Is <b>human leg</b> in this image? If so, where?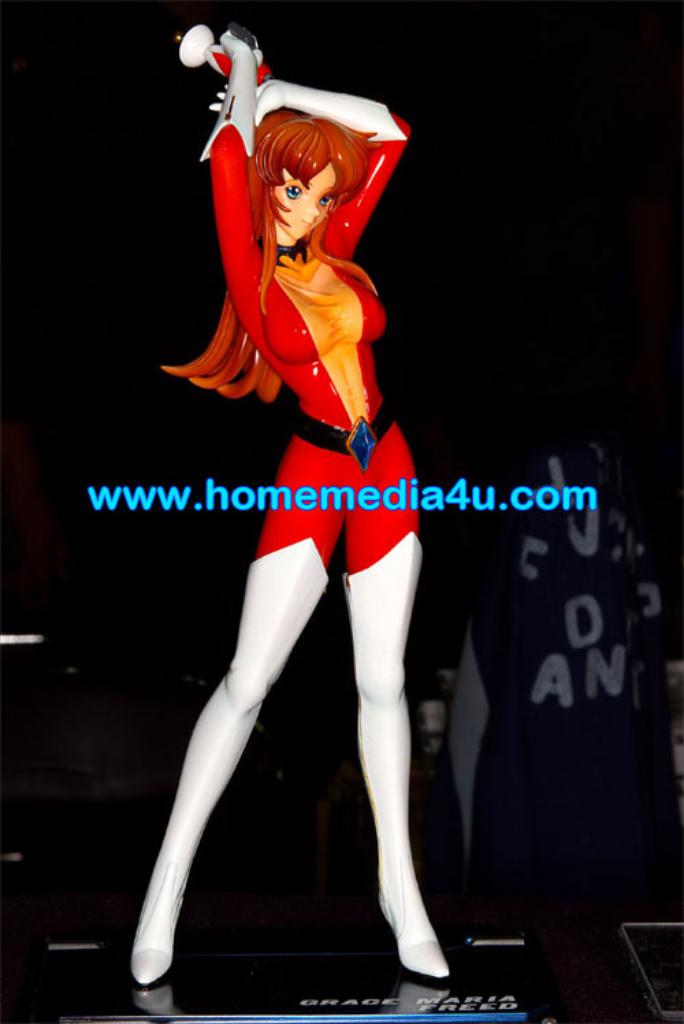
Yes, at 346/409/450/998.
